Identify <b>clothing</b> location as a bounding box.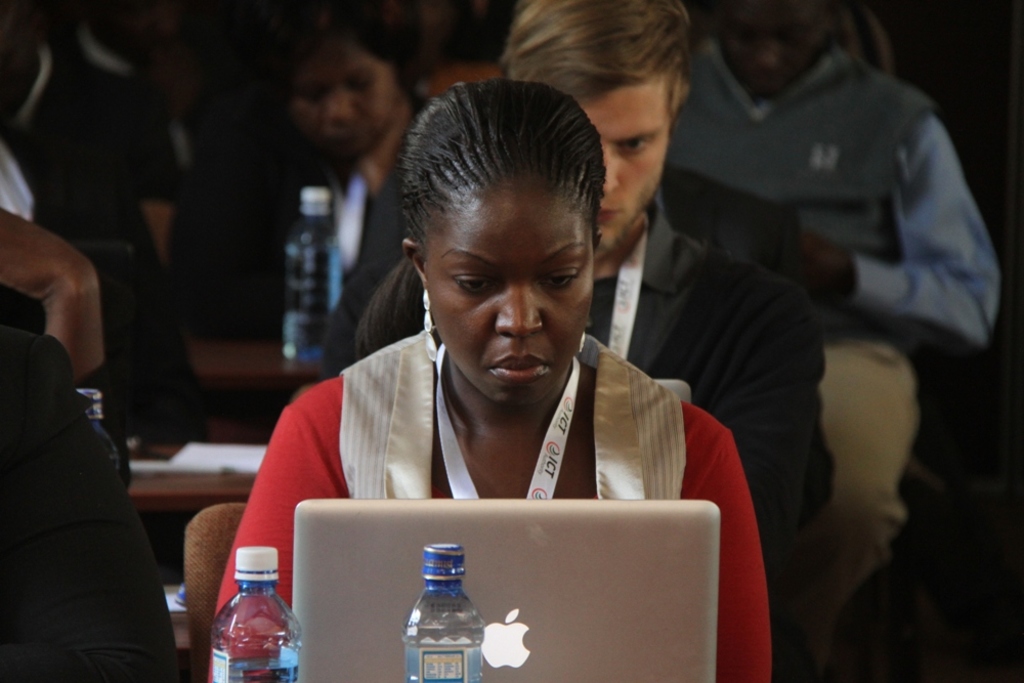
<bbox>322, 185, 836, 543</bbox>.
